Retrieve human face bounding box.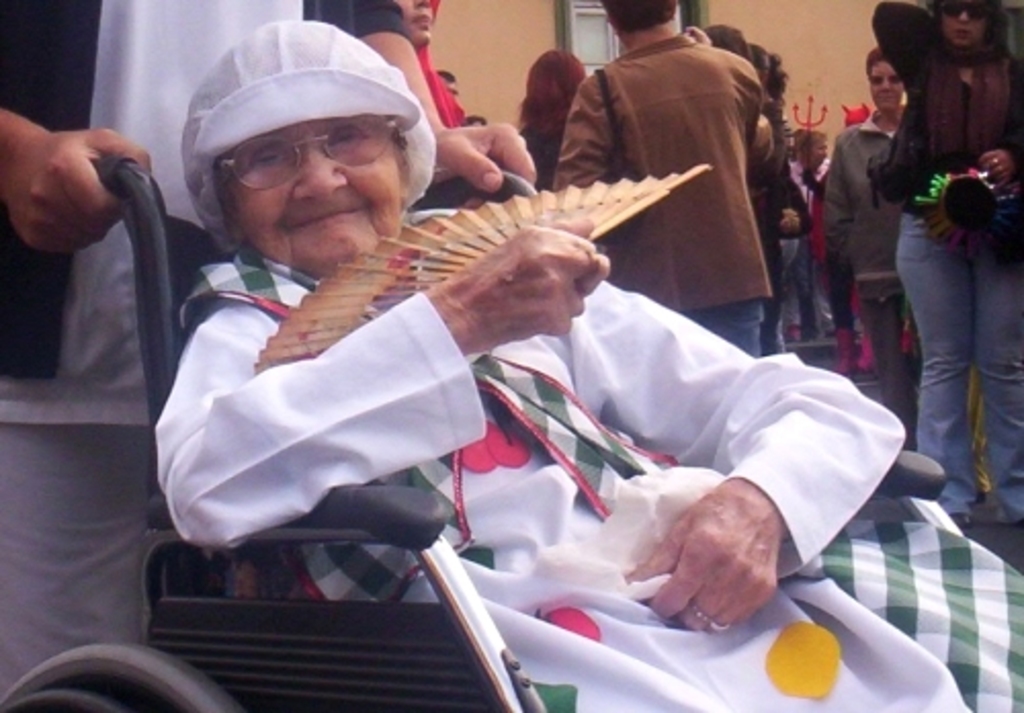
Bounding box: 872, 64, 901, 104.
